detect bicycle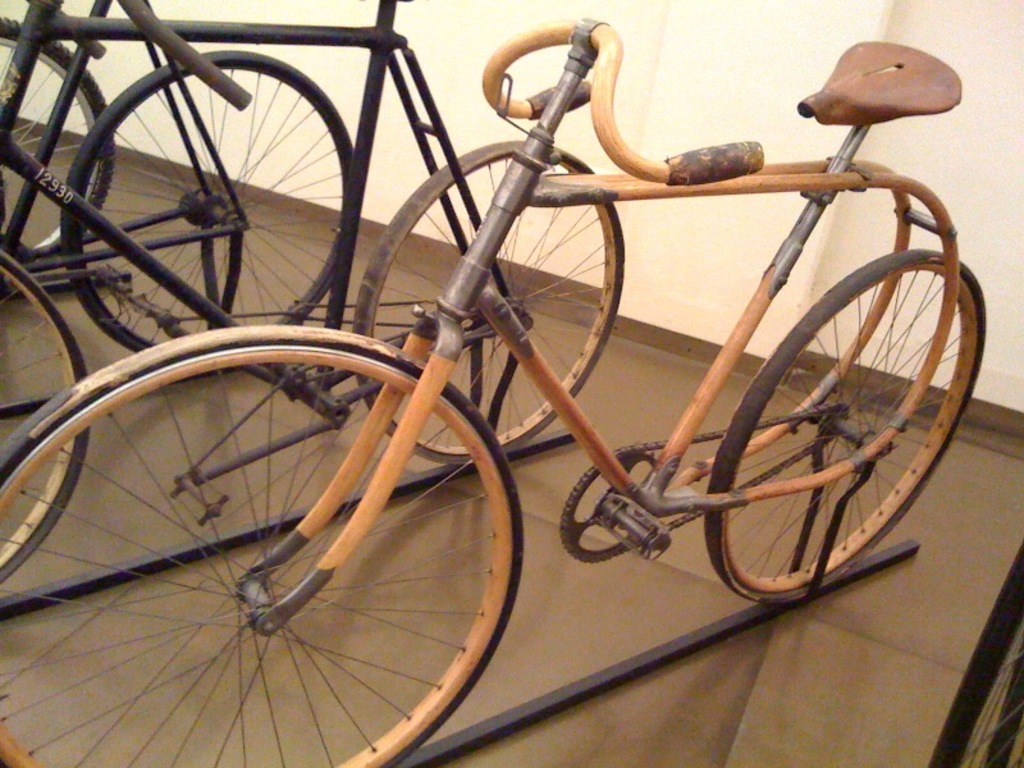
BBox(0, 0, 355, 378)
